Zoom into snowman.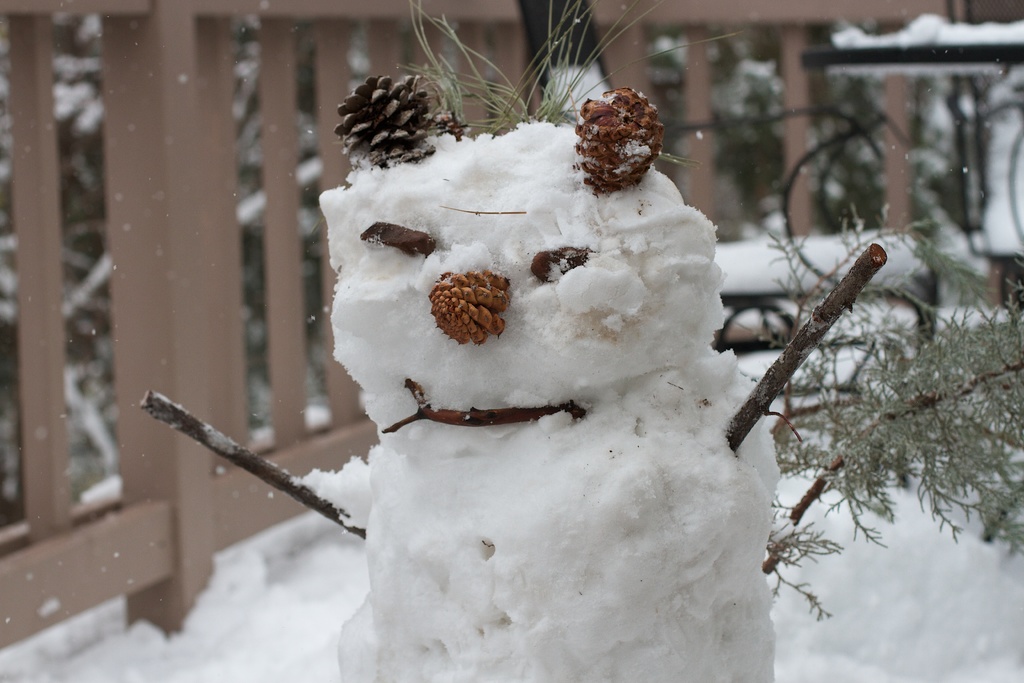
Zoom target: detection(141, 0, 887, 682).
